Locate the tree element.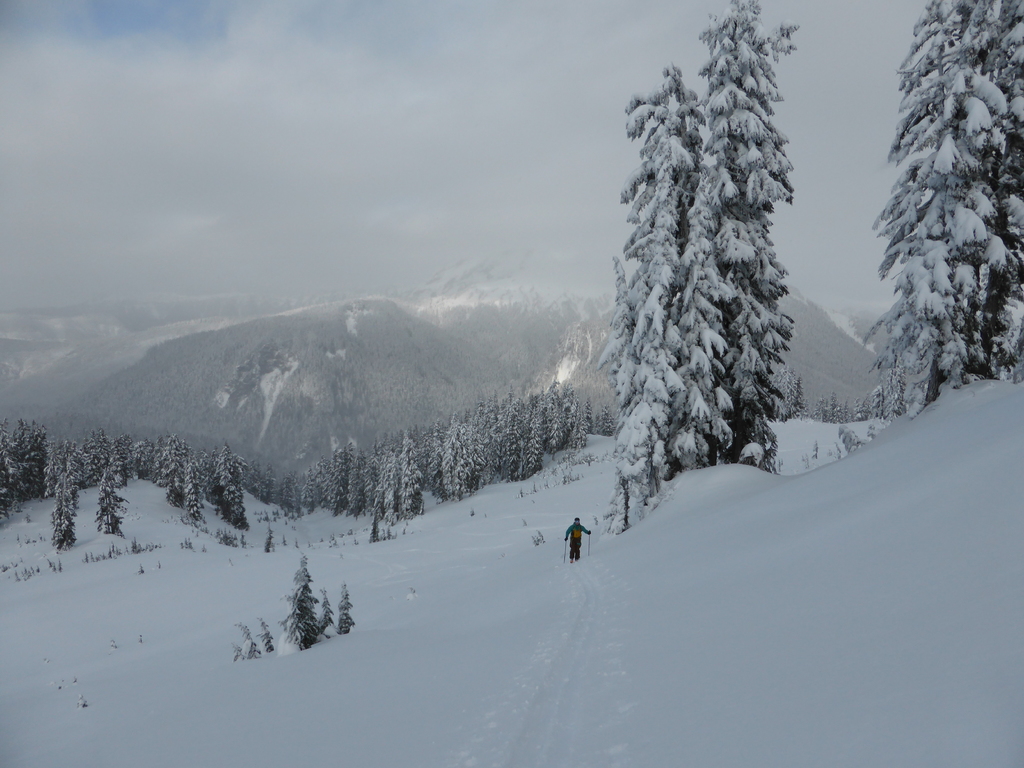
Element bbox: 234, 553, 360, 660.
